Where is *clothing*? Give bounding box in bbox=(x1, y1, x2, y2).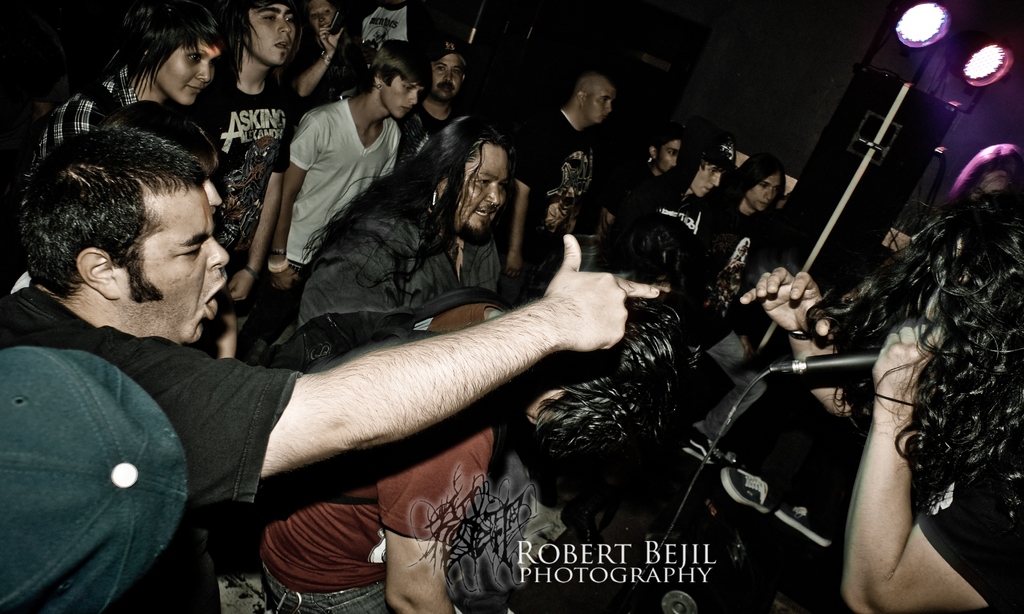
bbox=(257, 293, 506, 613).
